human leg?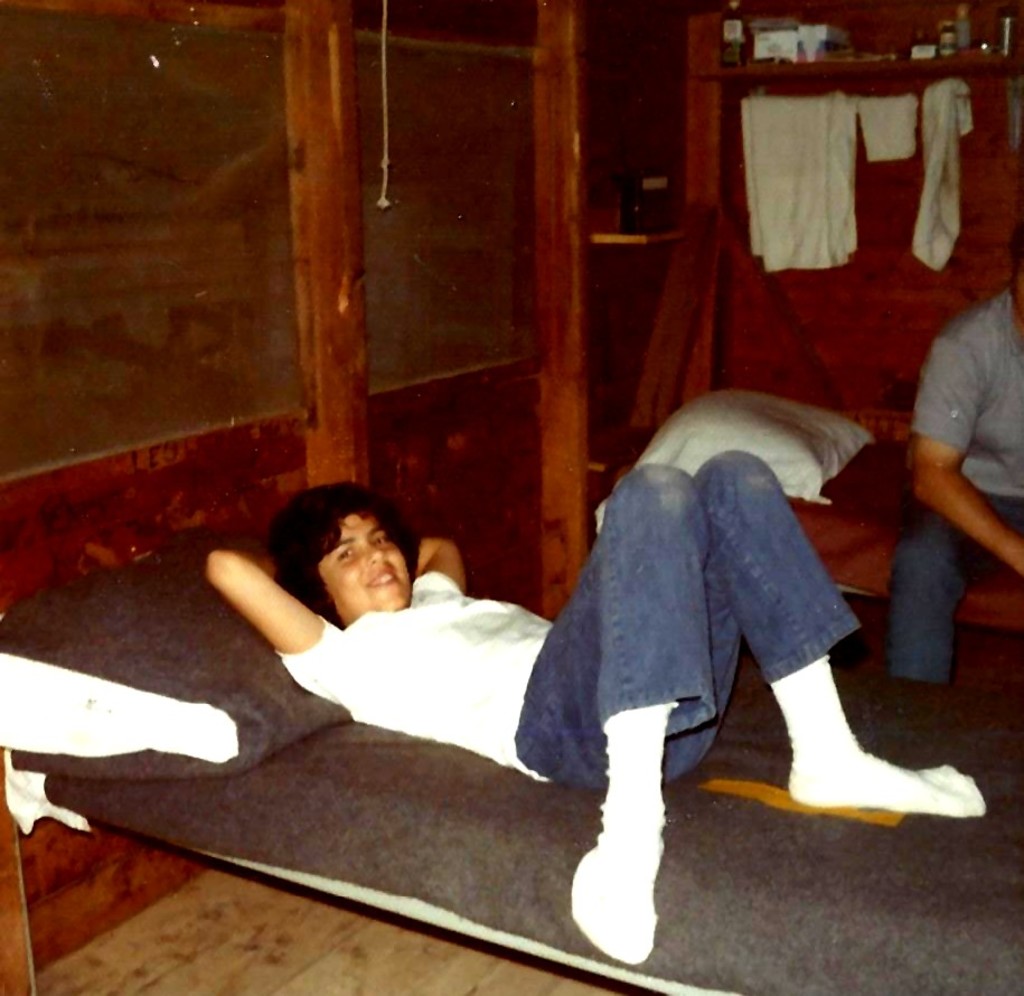
box=[887, 470, 1008, 682]
